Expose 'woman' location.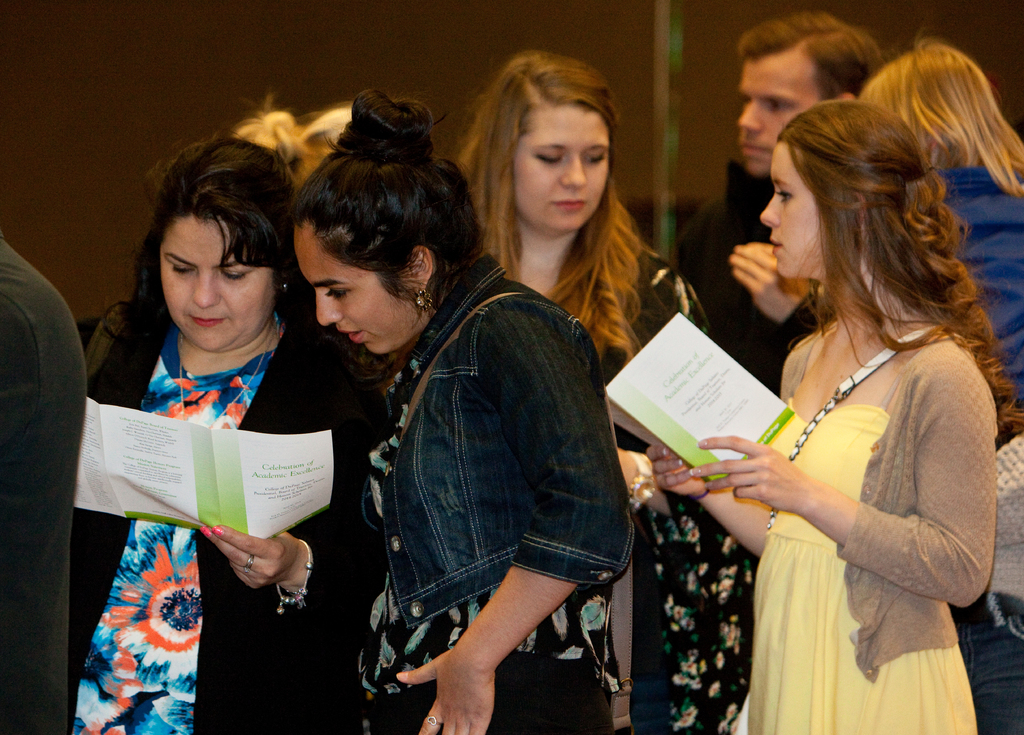
Exposed at 63,139,378,734.
